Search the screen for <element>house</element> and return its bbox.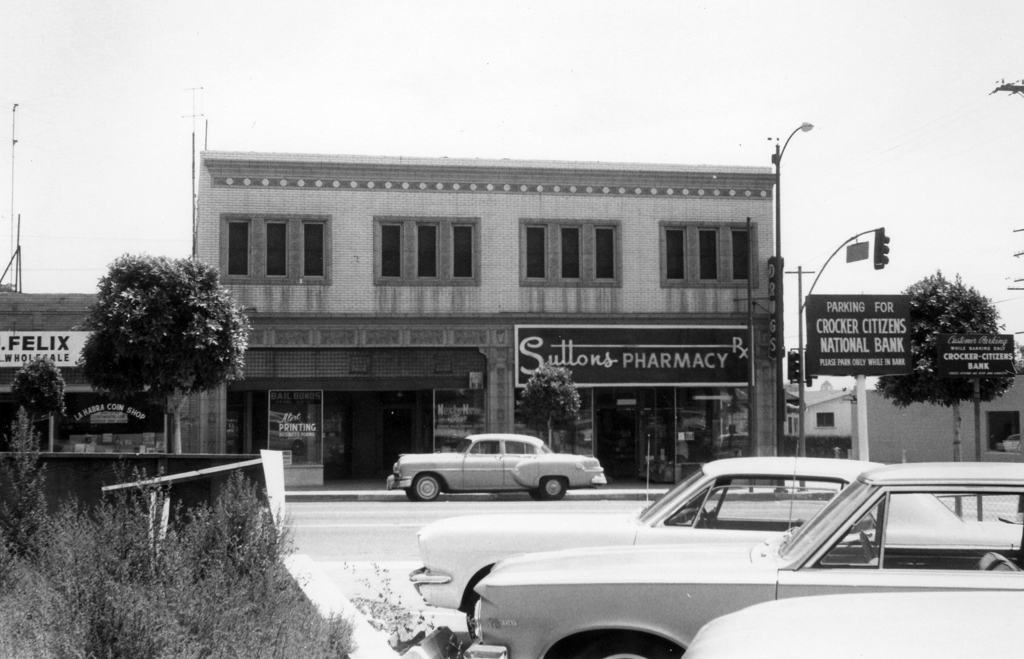
Found: BBox(168, 127, 840, 434).
